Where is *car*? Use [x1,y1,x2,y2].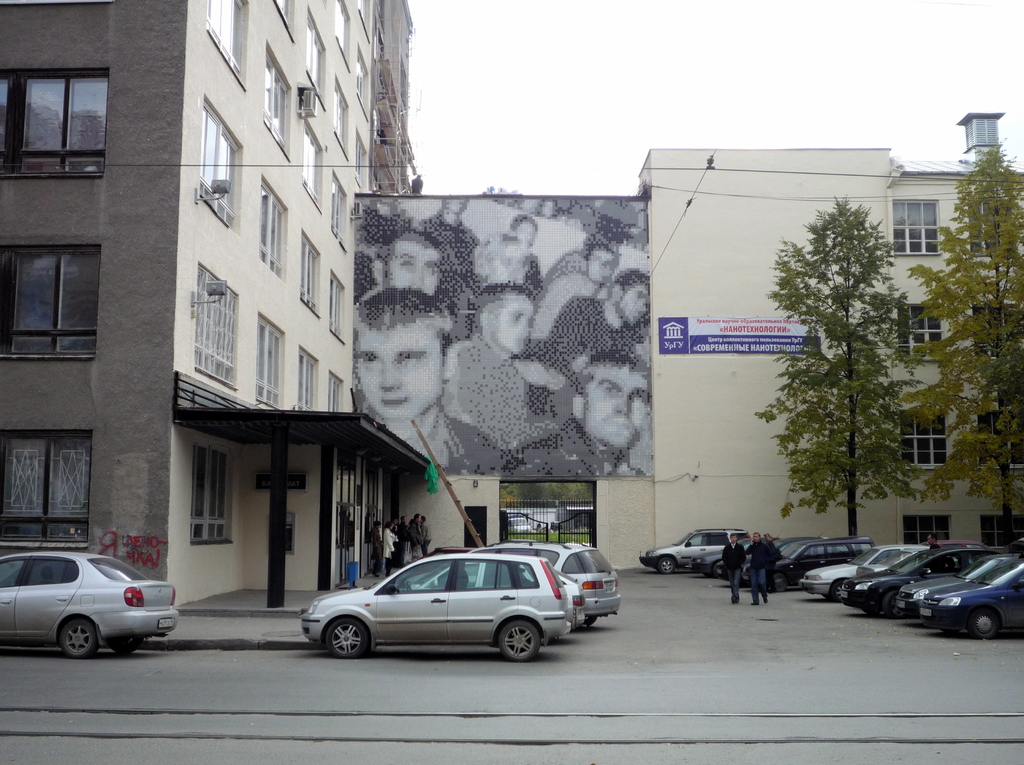
[0,549,186,658].
